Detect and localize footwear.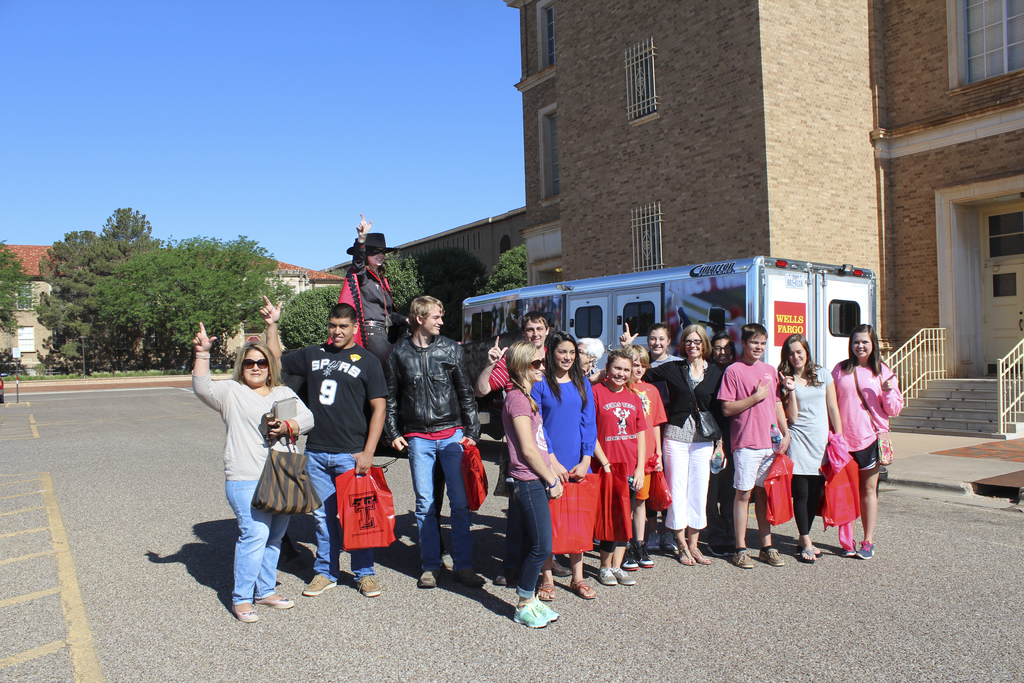
Localized at Rect(540, 584, 556, 600).
